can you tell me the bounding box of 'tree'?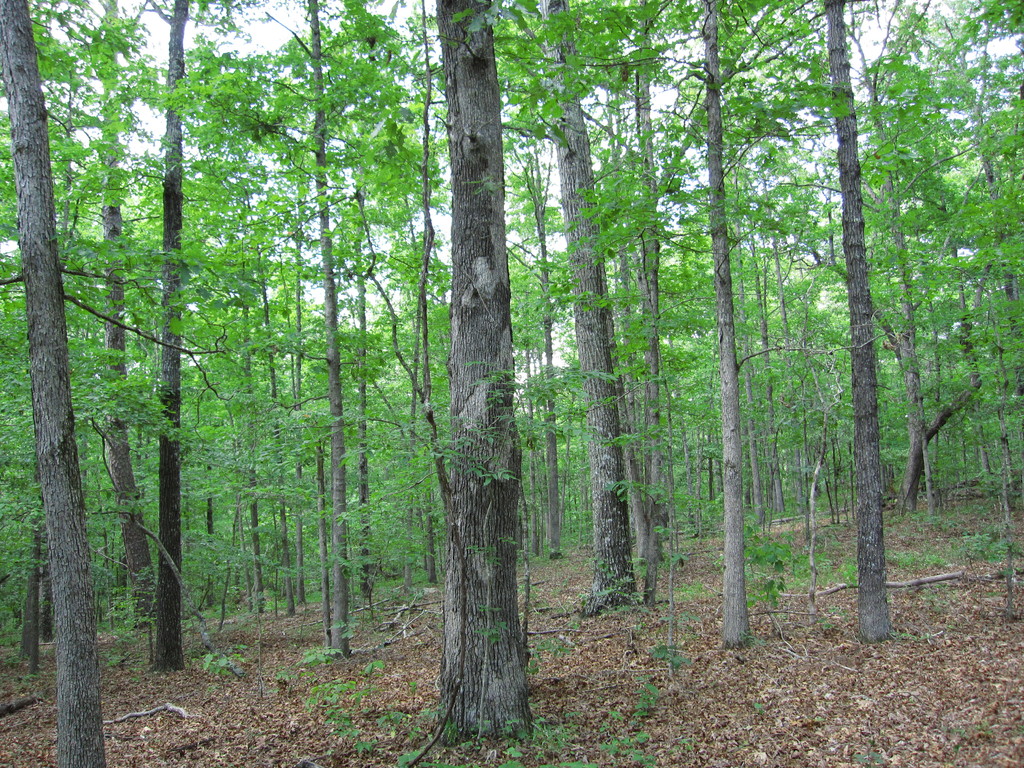
[82, 0, 349, 698].
